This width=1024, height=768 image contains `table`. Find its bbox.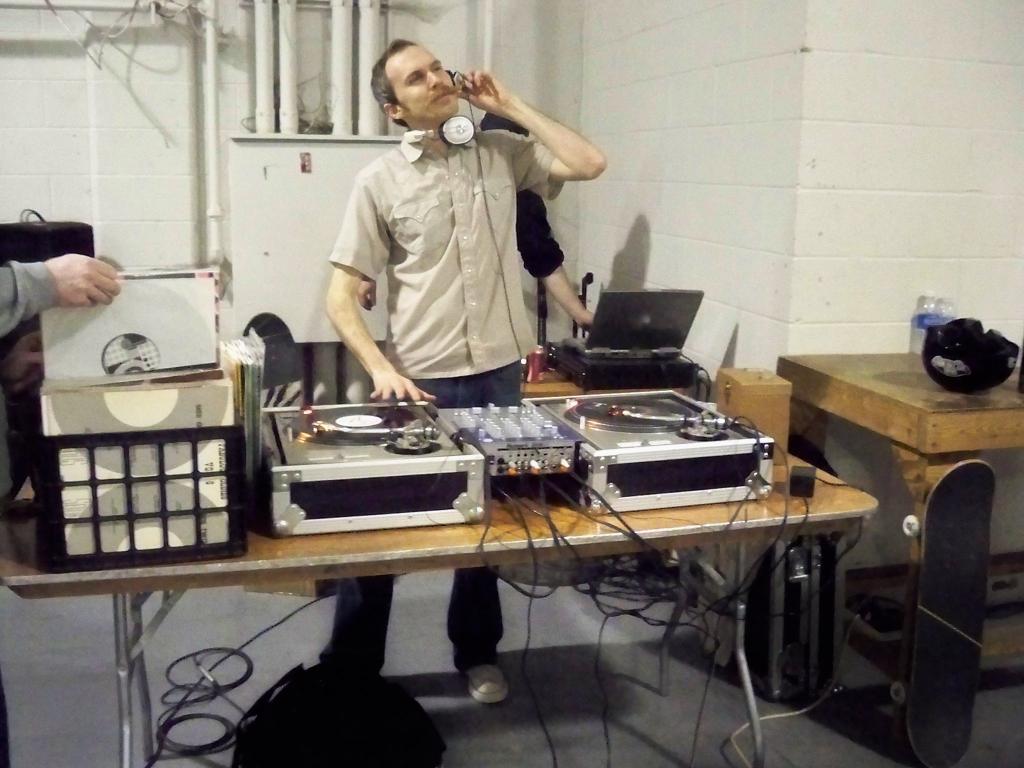
bbox=[516, 358, 708, 404].
